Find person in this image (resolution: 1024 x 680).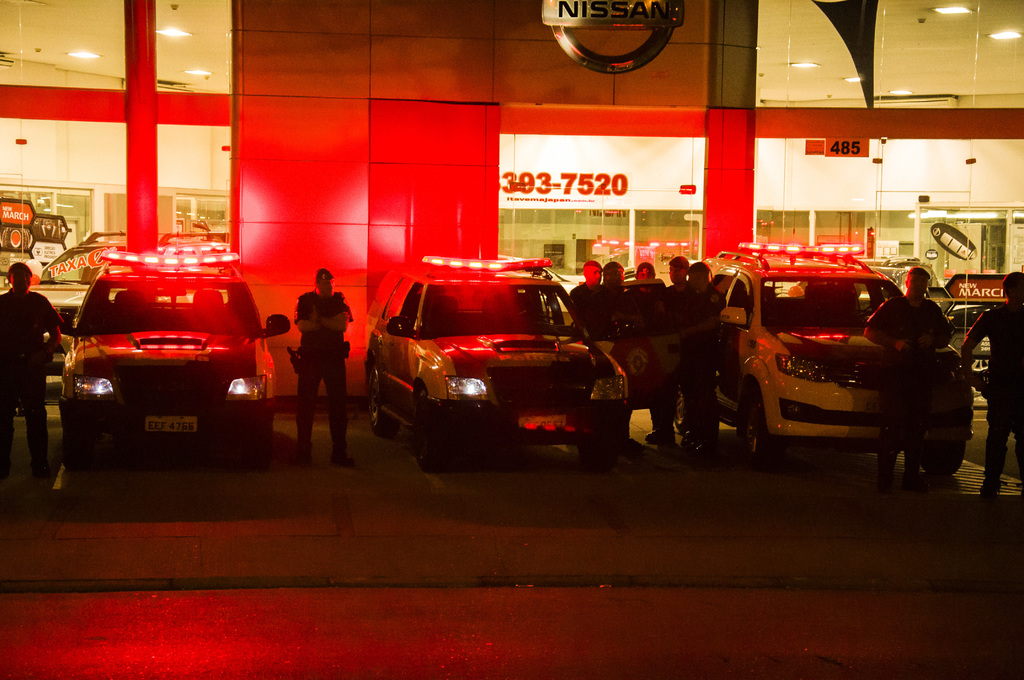
<region>292, 266, 353, 470</region>.
